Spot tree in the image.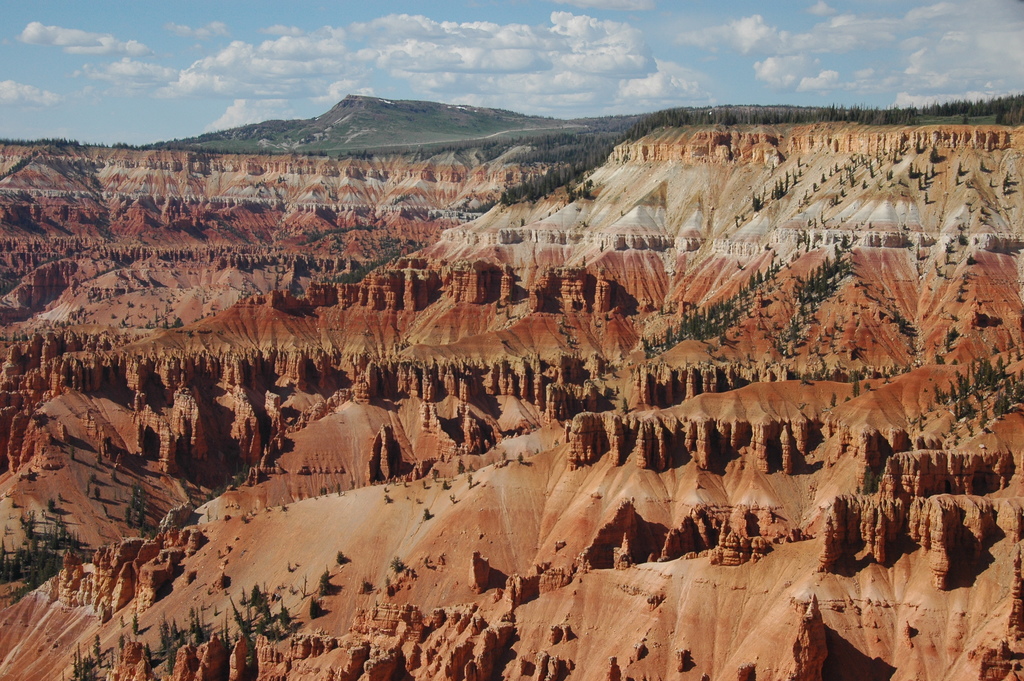
tree found at 316,565,334,595.
